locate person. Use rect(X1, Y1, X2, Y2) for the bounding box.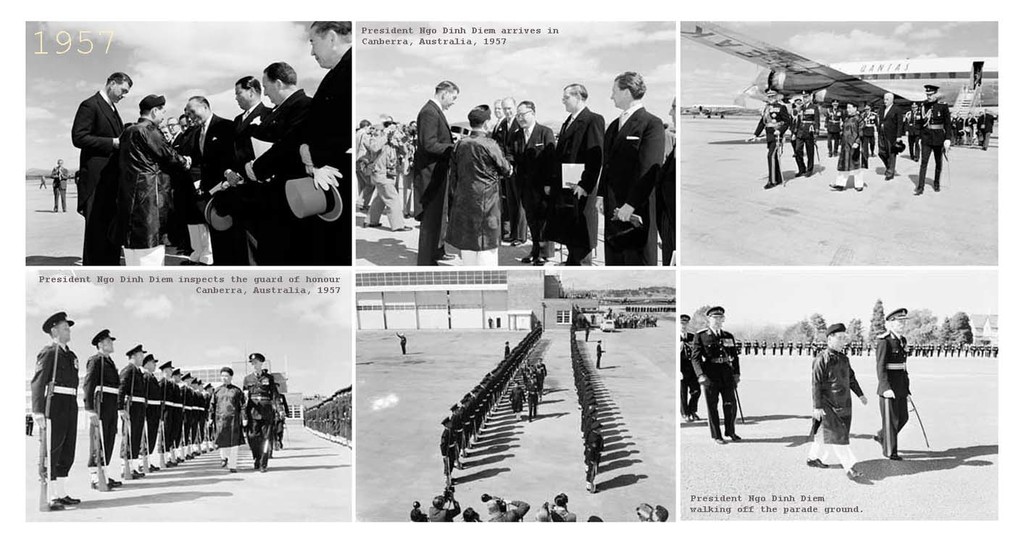
rect(748, 87, 791, 187).
